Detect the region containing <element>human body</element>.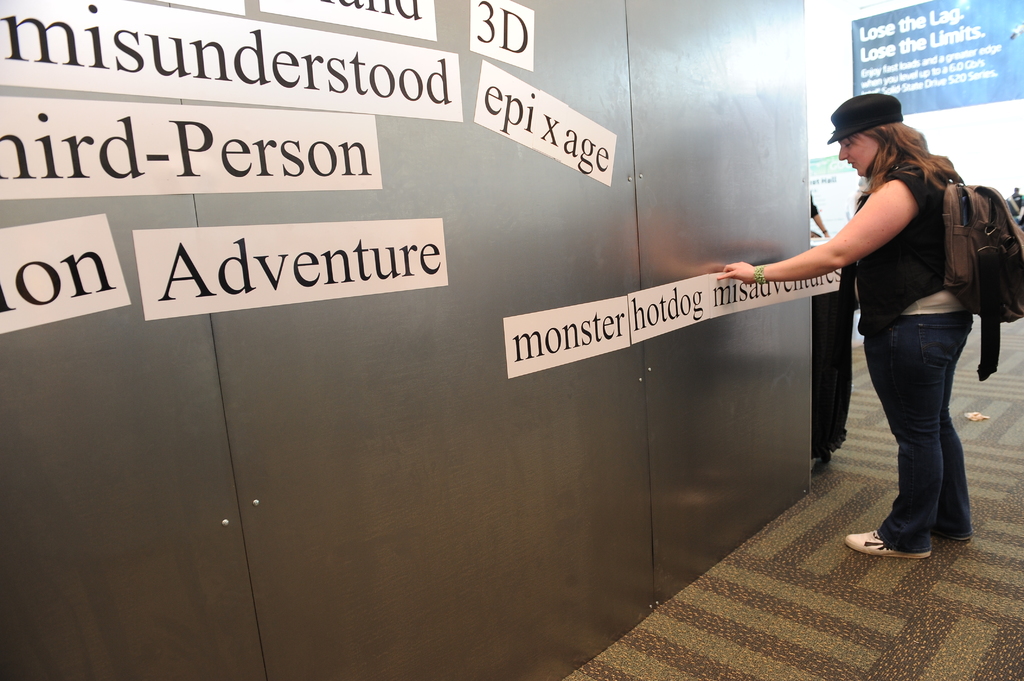
bbox=[1010, 189, 1022, 215].
